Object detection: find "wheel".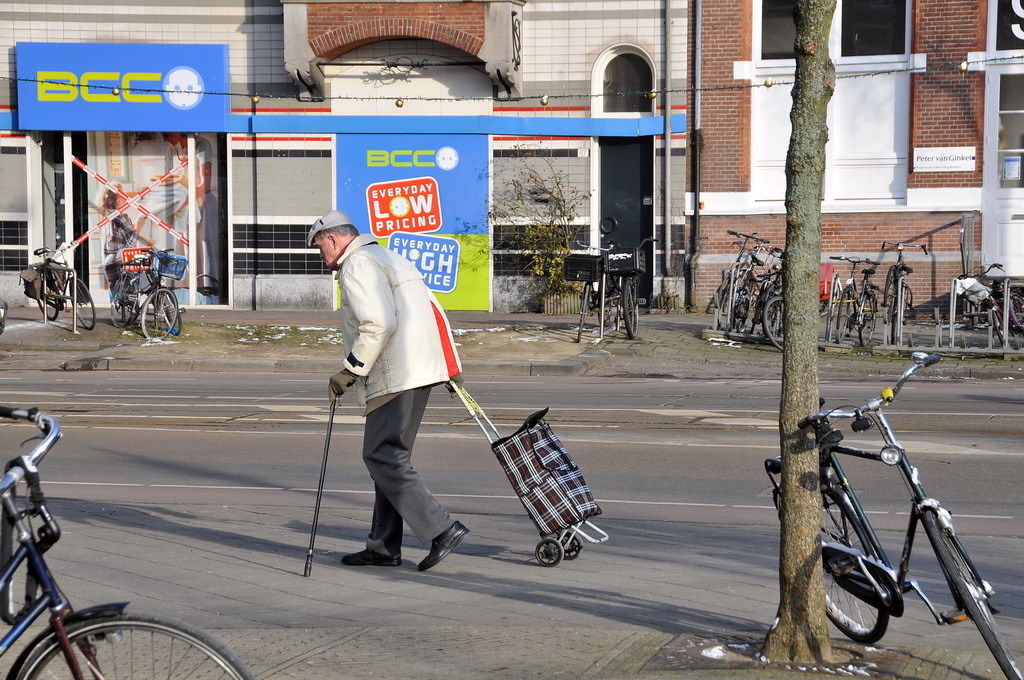
box(108, 276, 134, 327).
